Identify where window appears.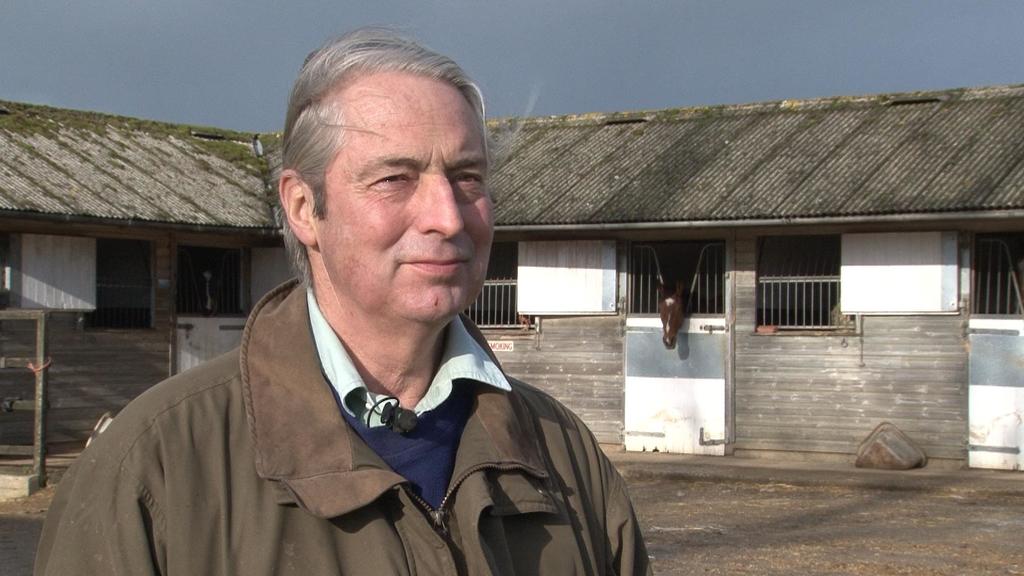
Appears at x1=165, y1=233, x2=255, y2=326.
